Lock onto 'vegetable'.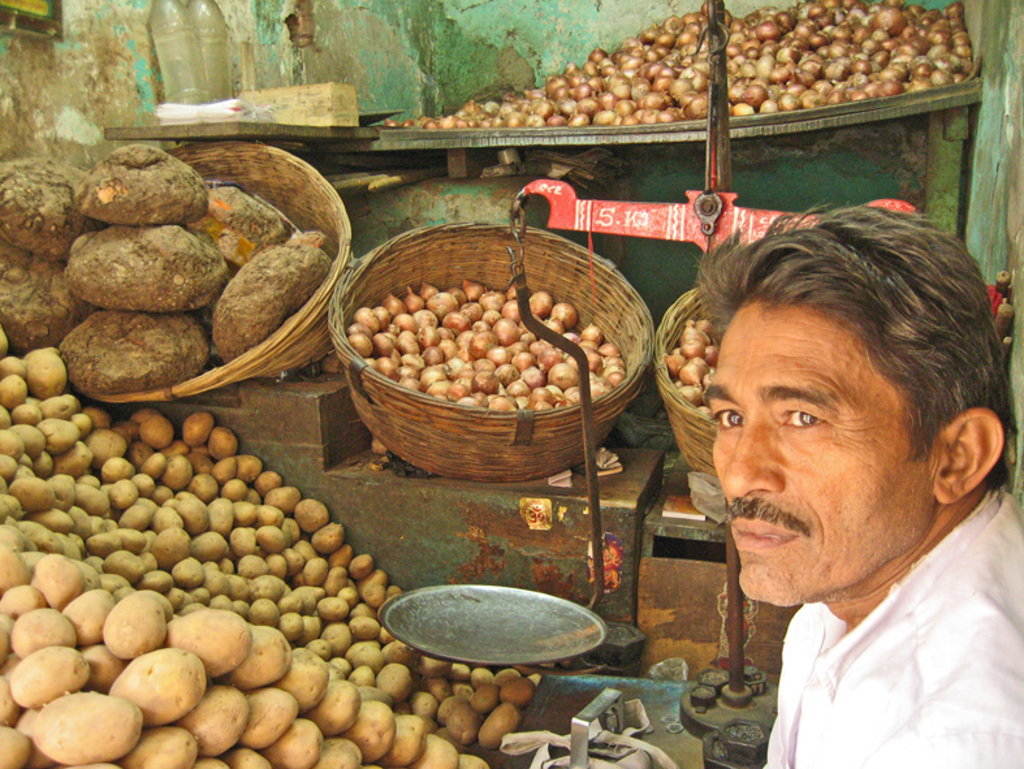
Locked: <bbox>185, 181, 291, 262</bbox>.
